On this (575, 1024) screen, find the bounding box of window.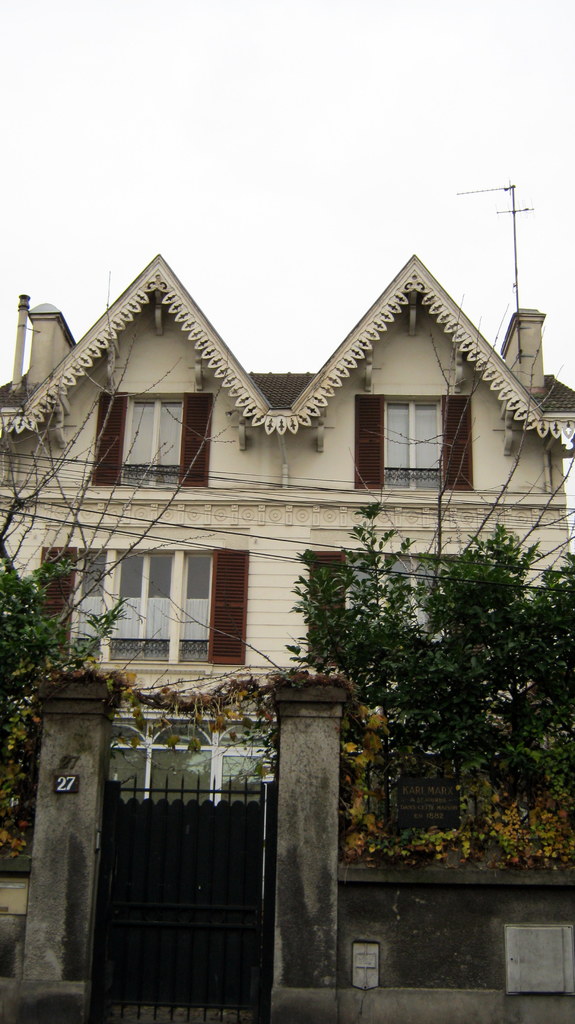
Bounding box: (344,402,464,531).
